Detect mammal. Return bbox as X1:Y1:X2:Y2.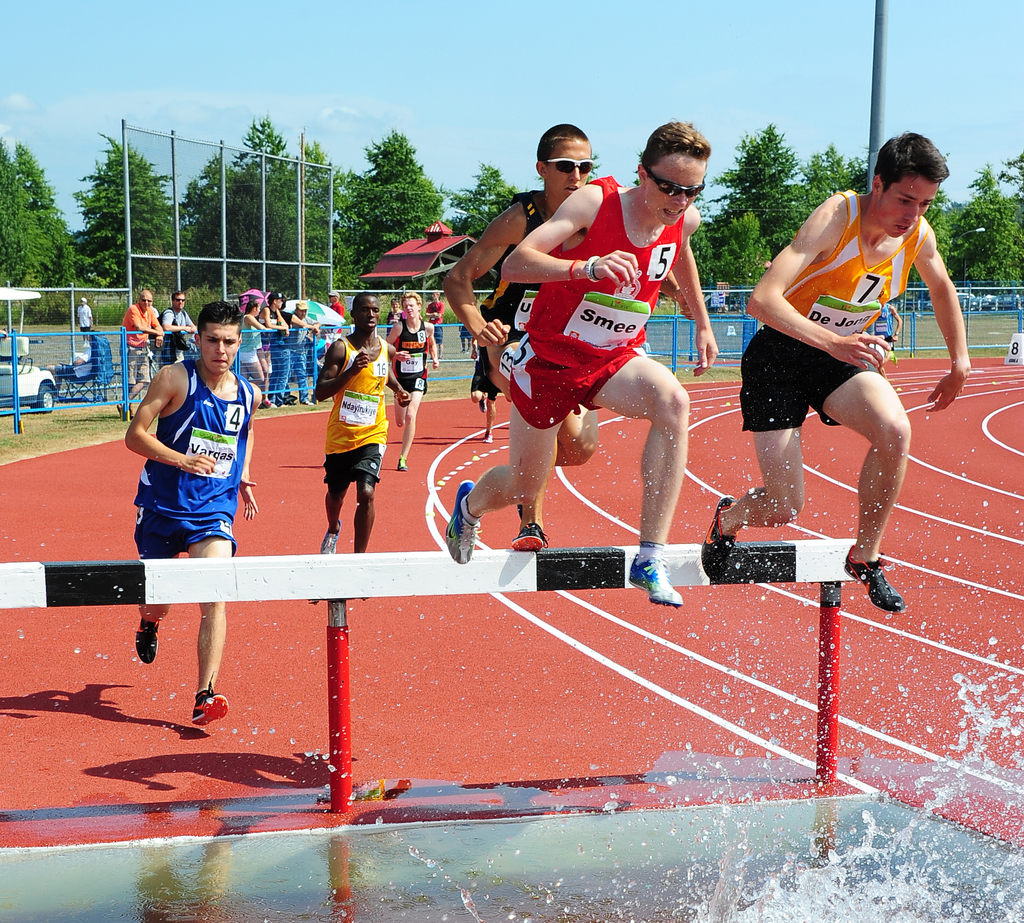
428:294:442:324.
